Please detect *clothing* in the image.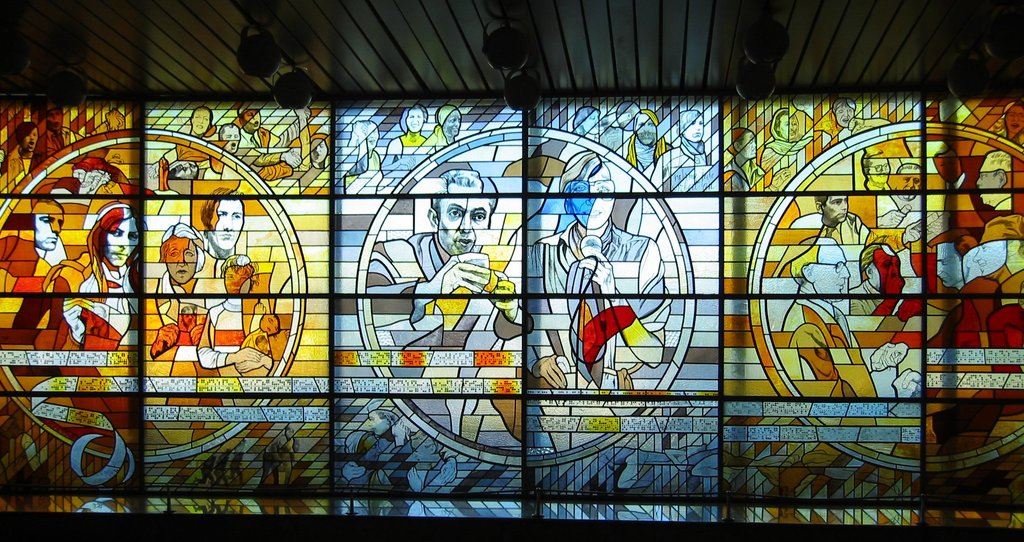
365/232/522/431.
